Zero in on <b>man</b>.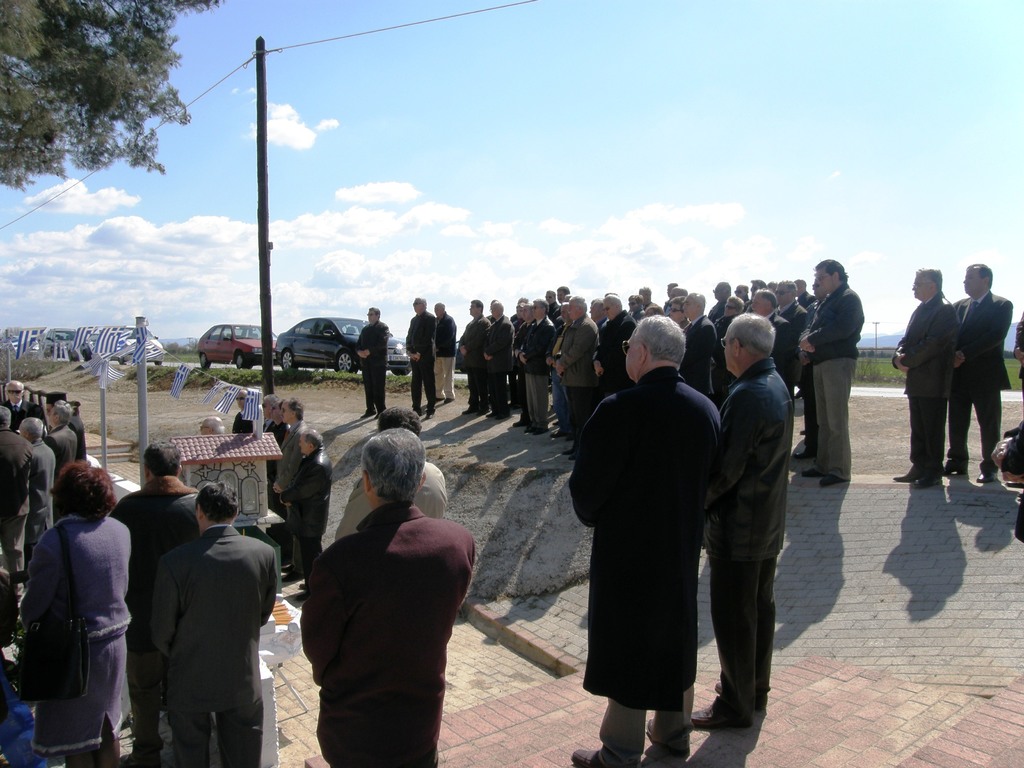
Zeroed in: {"x1": 260, "y1": 395, "x2": 282, "y2": 436}.
